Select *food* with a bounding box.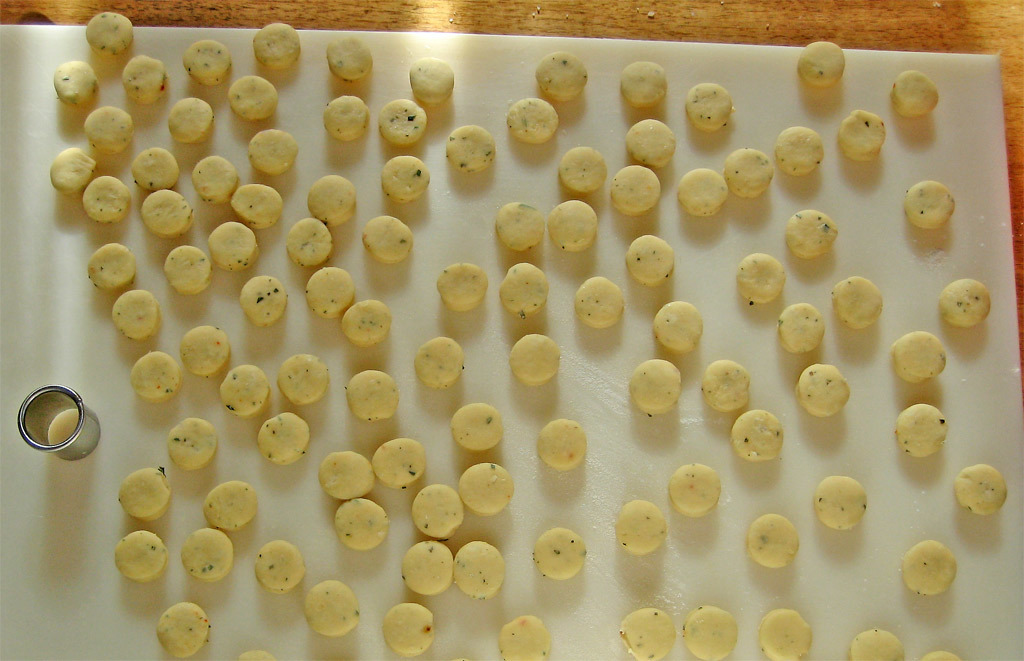
x1=758 y1=601 x2=813 y2=660.
